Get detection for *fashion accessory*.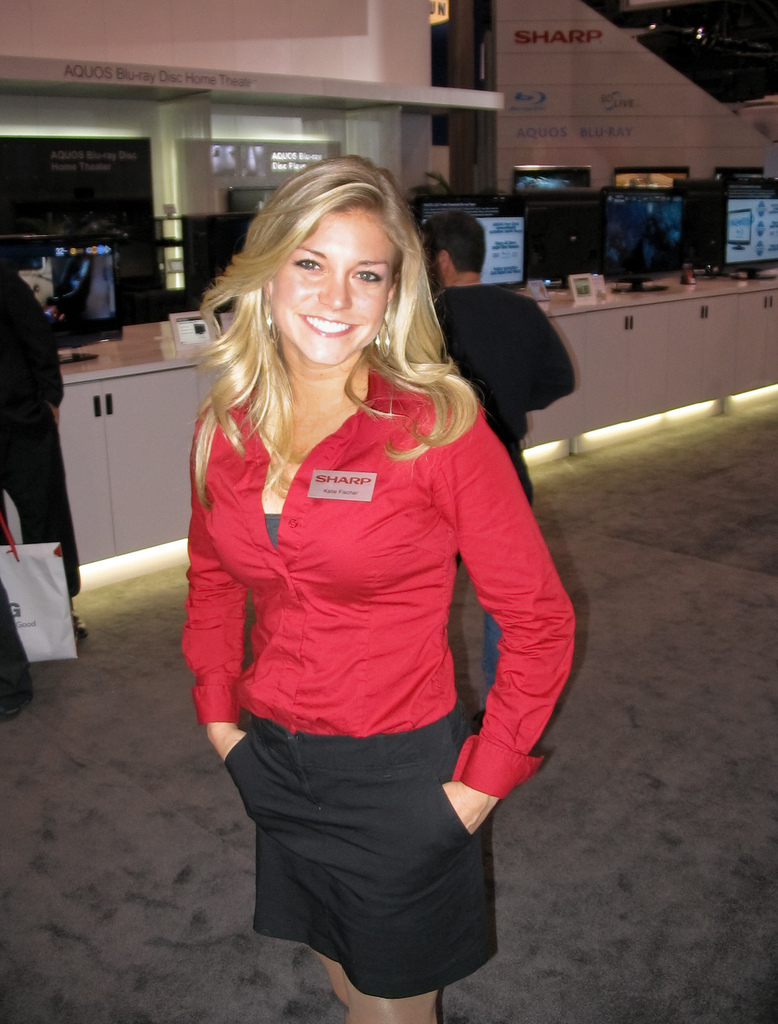
Detection: box(371, 321, 393, 363).
